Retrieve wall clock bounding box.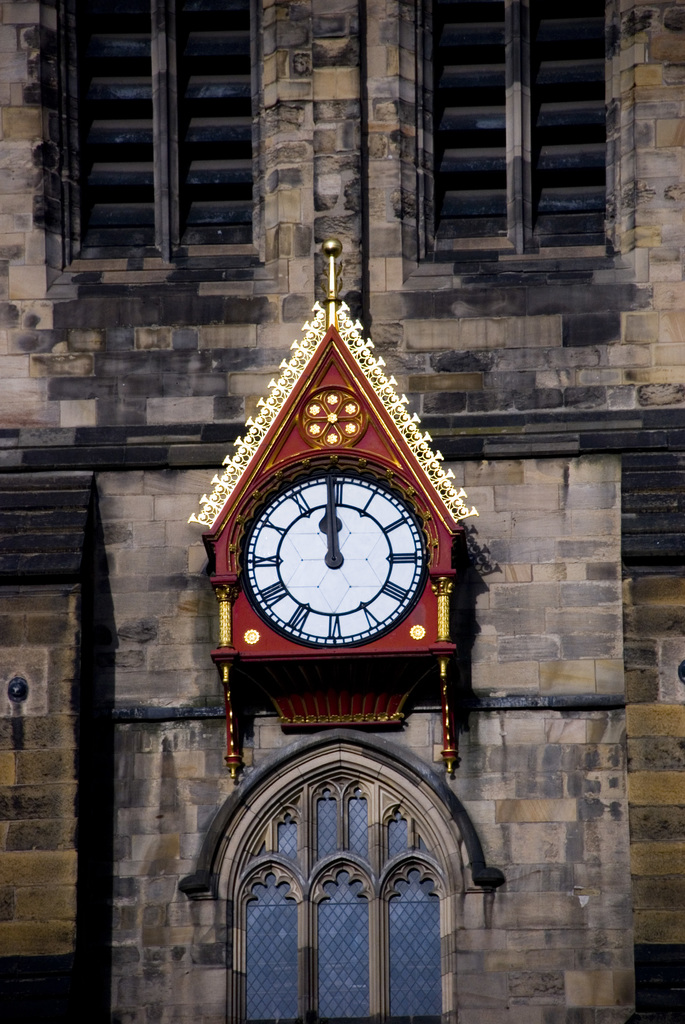
Bounding box: 184, 236, 483, 785.
